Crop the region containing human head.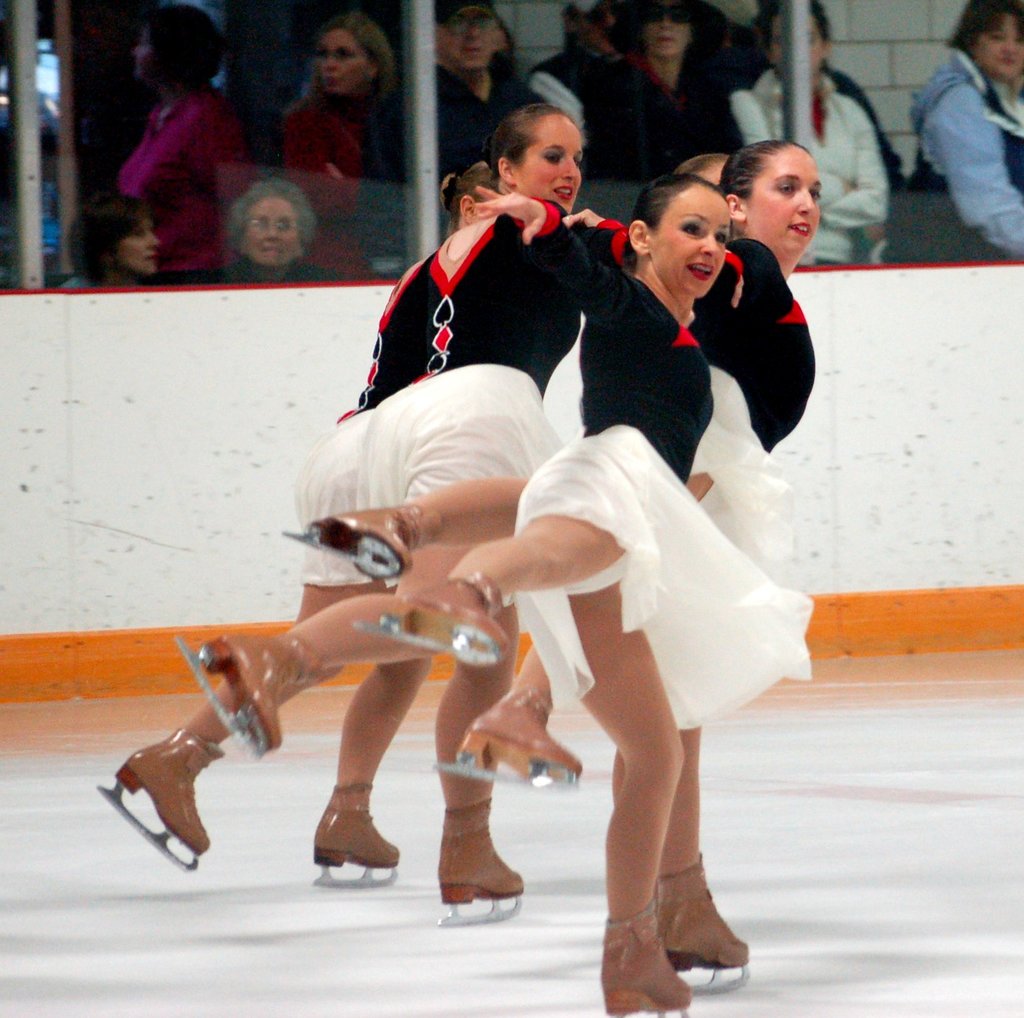
Crop region: box=[478, 91, 599, 204].
